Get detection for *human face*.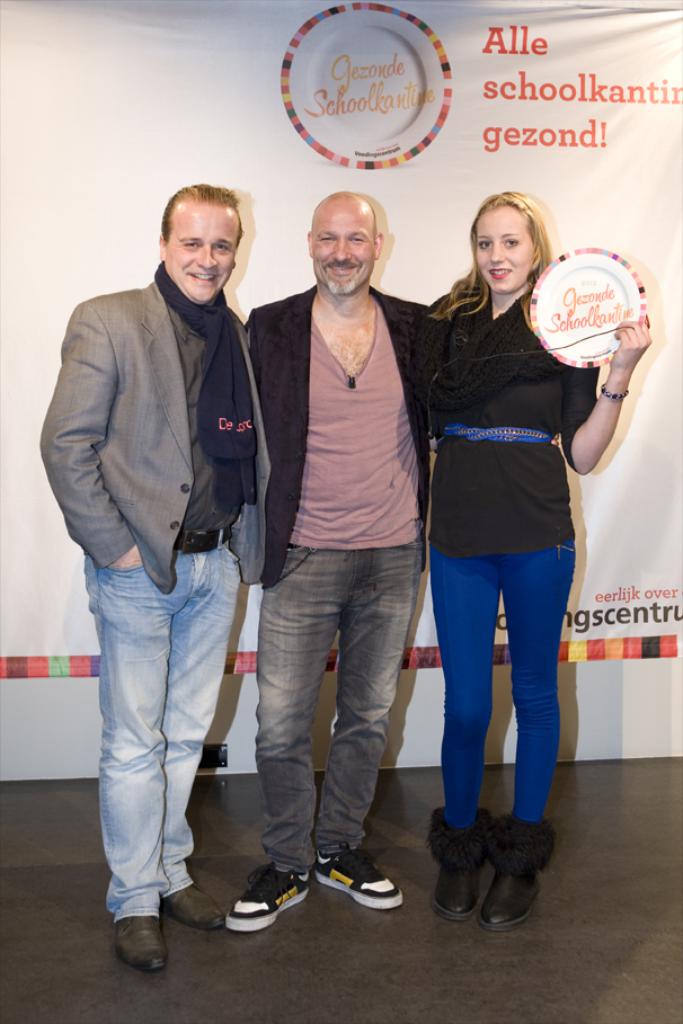
Detection: rect(476, 207, 534, 290).
